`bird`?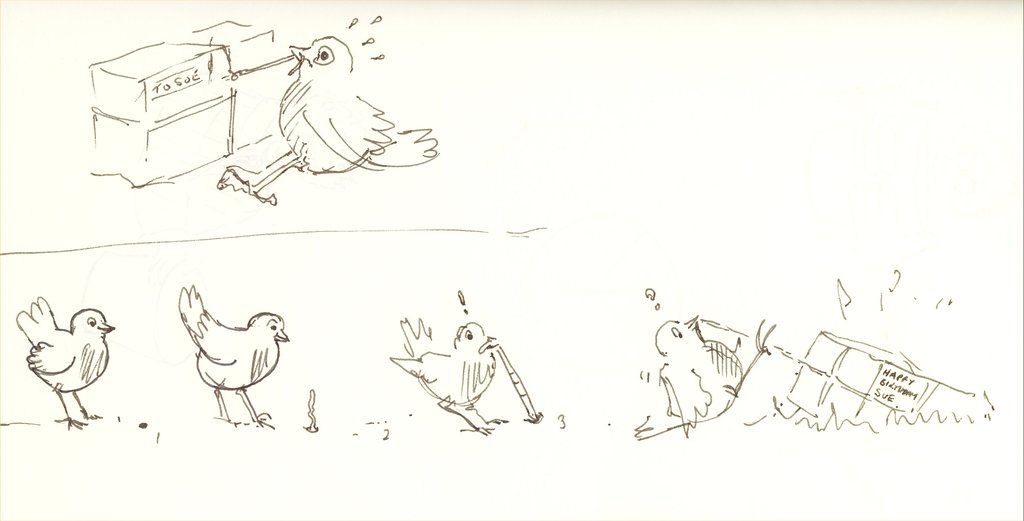
locate(214, 35, 444, 209)
